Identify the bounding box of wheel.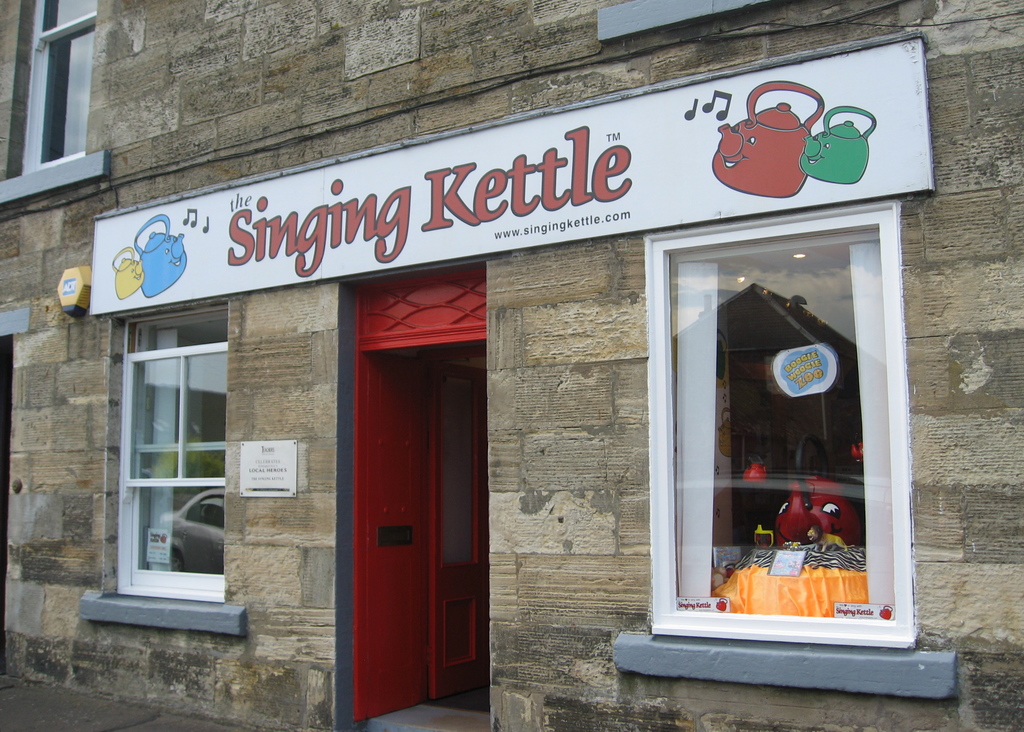
rect(147, 548, 186, 573).
